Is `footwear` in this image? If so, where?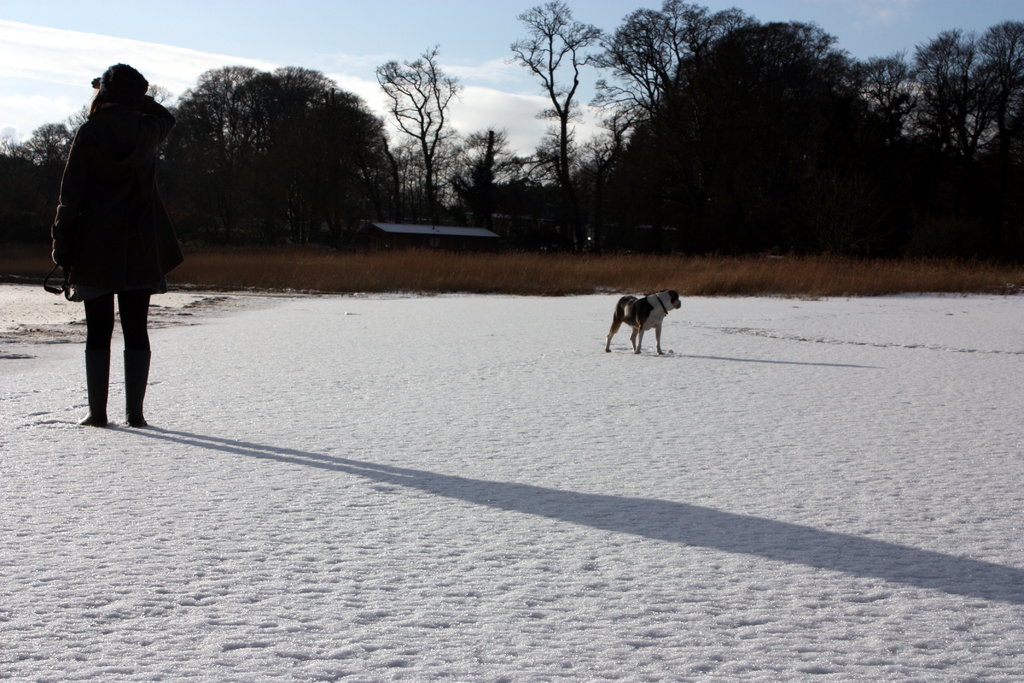
Yes, at 75/406/107/427.
